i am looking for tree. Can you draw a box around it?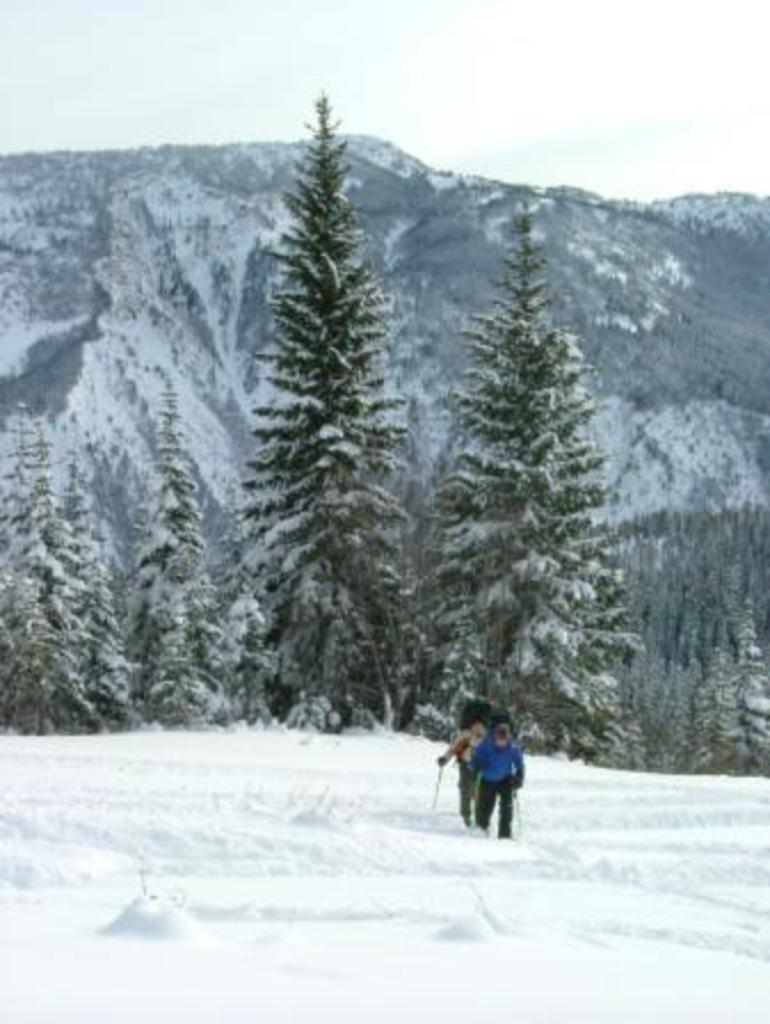
Sure, the bounding box is detection(402, 206, 610, 773).
